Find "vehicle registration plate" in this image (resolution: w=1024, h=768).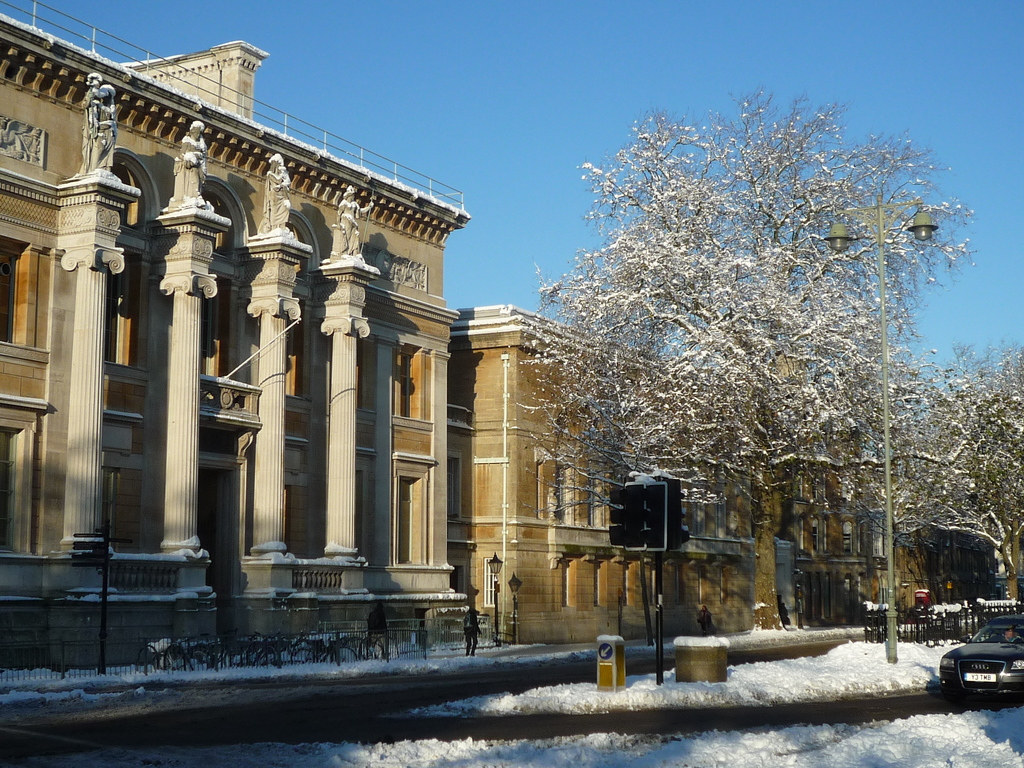
x1=964, y1=673, x2=996, y2=680.
